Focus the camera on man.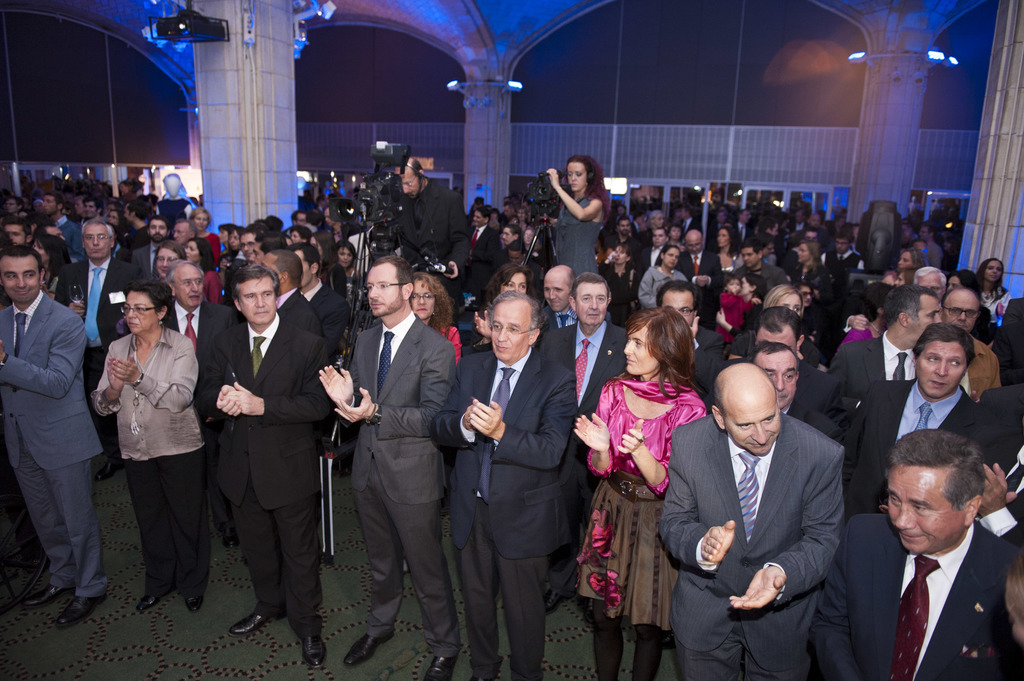
Focus region: left=655, top=278, right=727, bottom=398.
